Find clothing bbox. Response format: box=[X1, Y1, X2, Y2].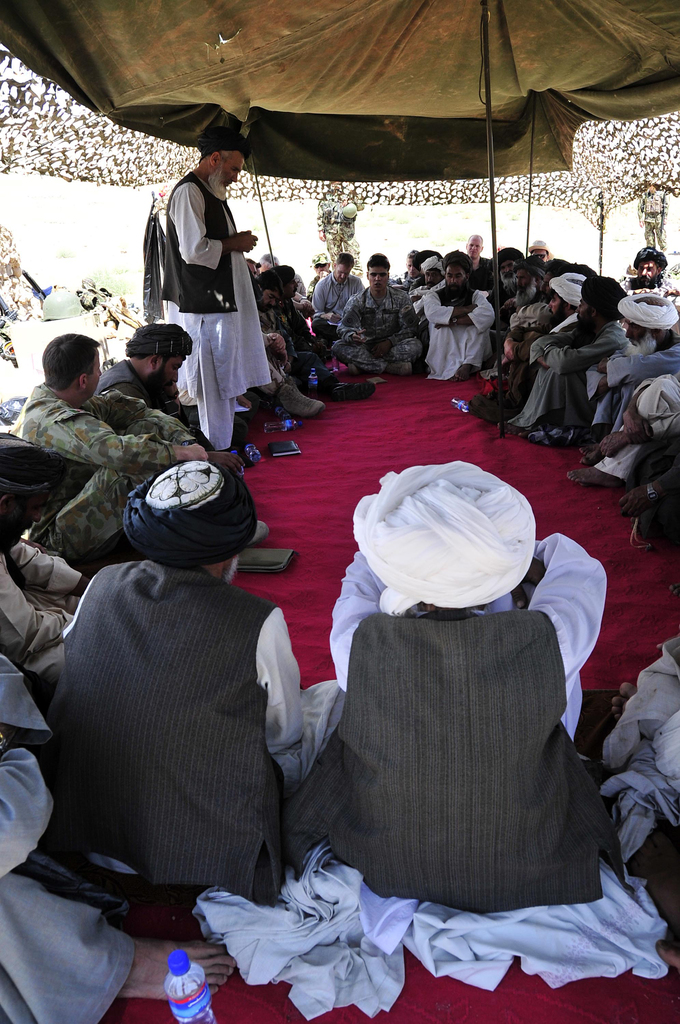
box=[579, 289, 679, 439].
